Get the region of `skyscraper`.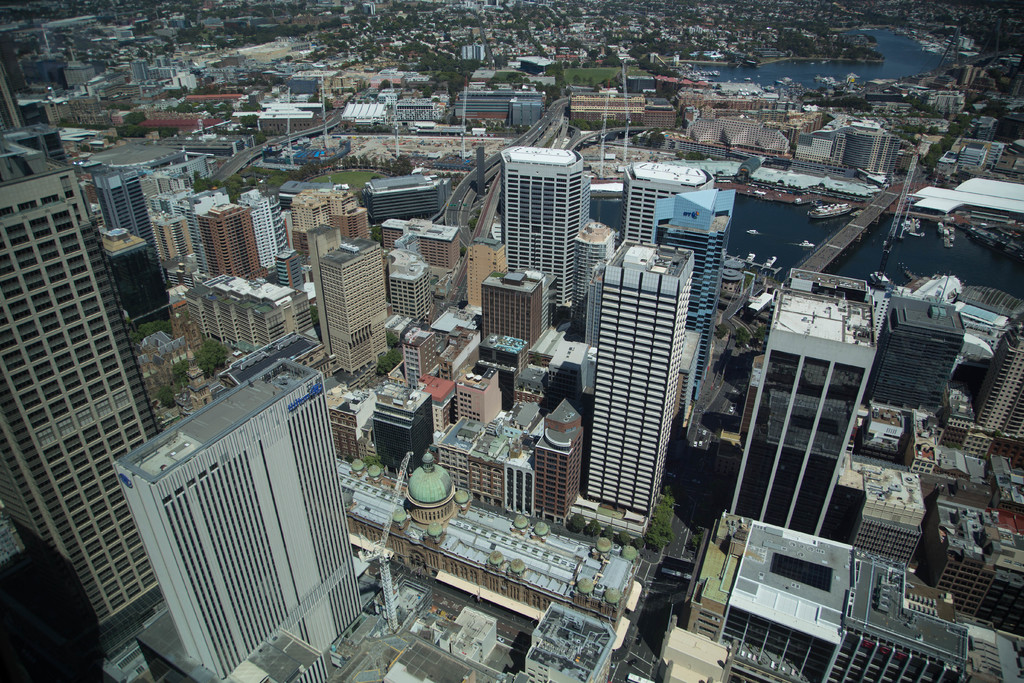
crop(187, 271, 313, 351).
